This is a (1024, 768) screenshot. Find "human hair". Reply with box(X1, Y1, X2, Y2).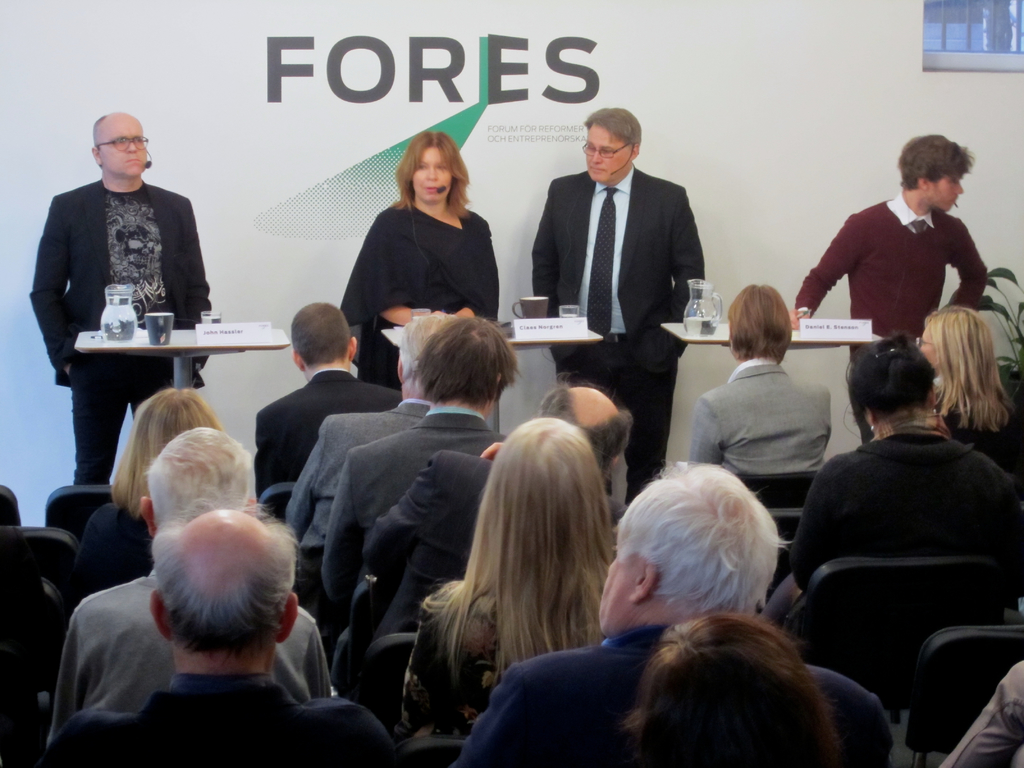
box(922, 309, 1020, 430).
